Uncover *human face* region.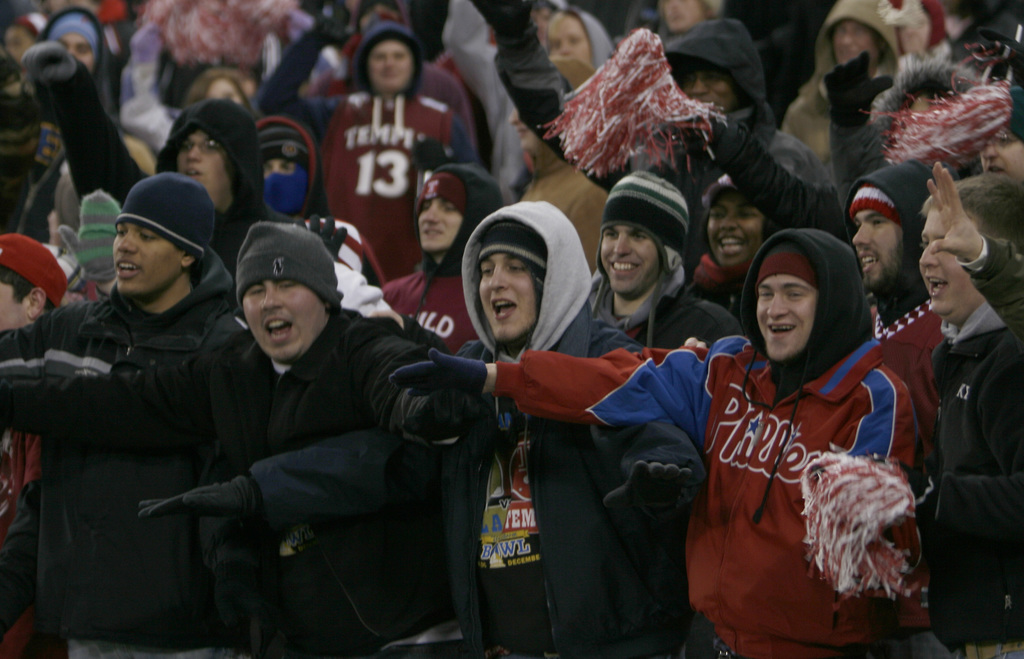
Uncovered: Rect(260, 156, 294, 176).
